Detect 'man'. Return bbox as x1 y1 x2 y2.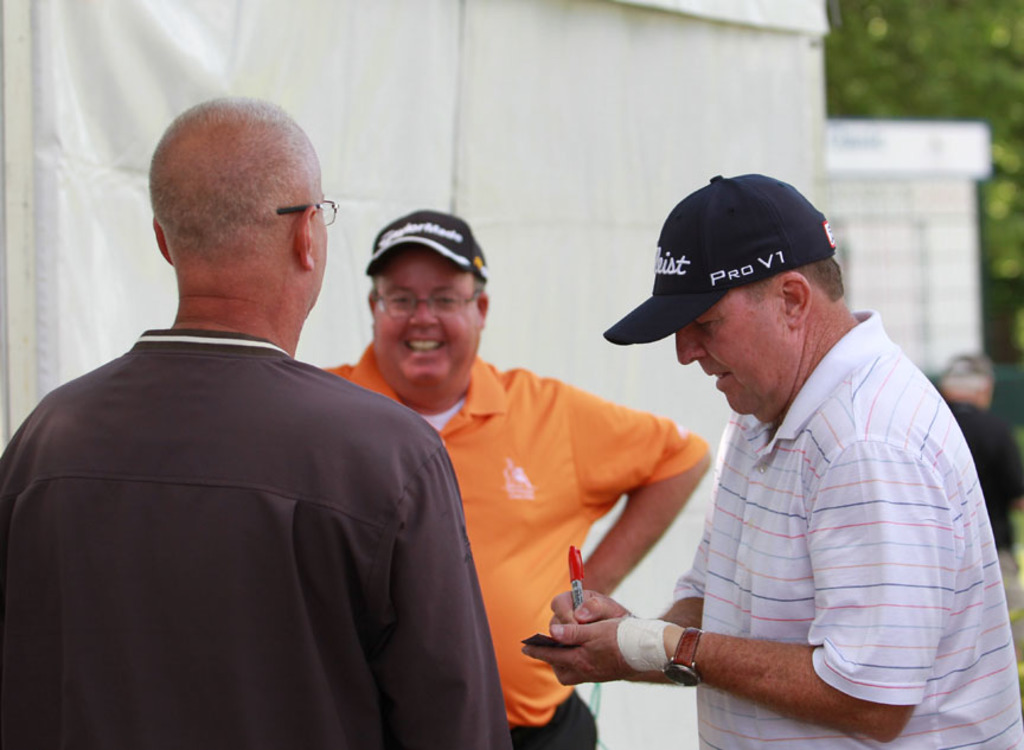
518 171 1023 749.
